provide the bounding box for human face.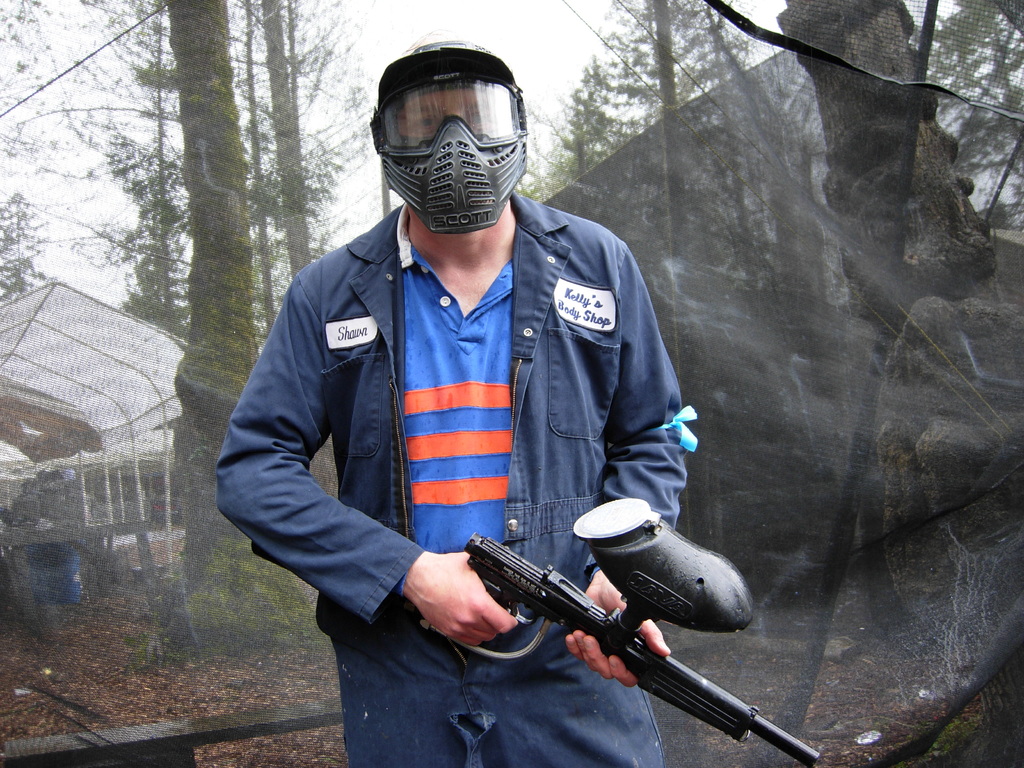
372,77,528,232.
